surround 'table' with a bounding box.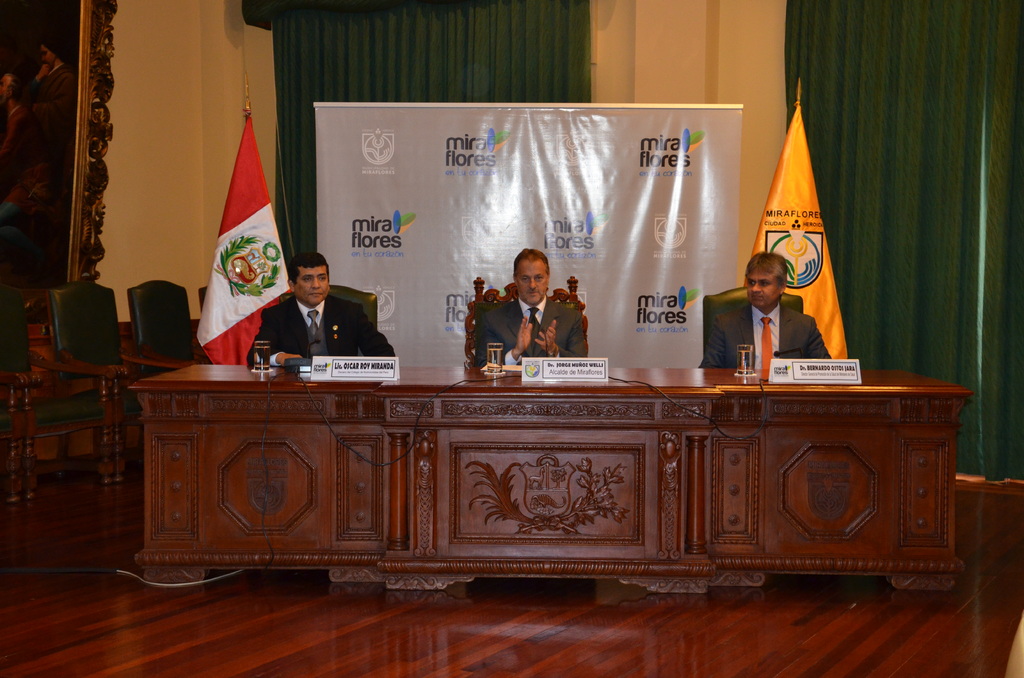
BBox(124, 368, 973, 593).
